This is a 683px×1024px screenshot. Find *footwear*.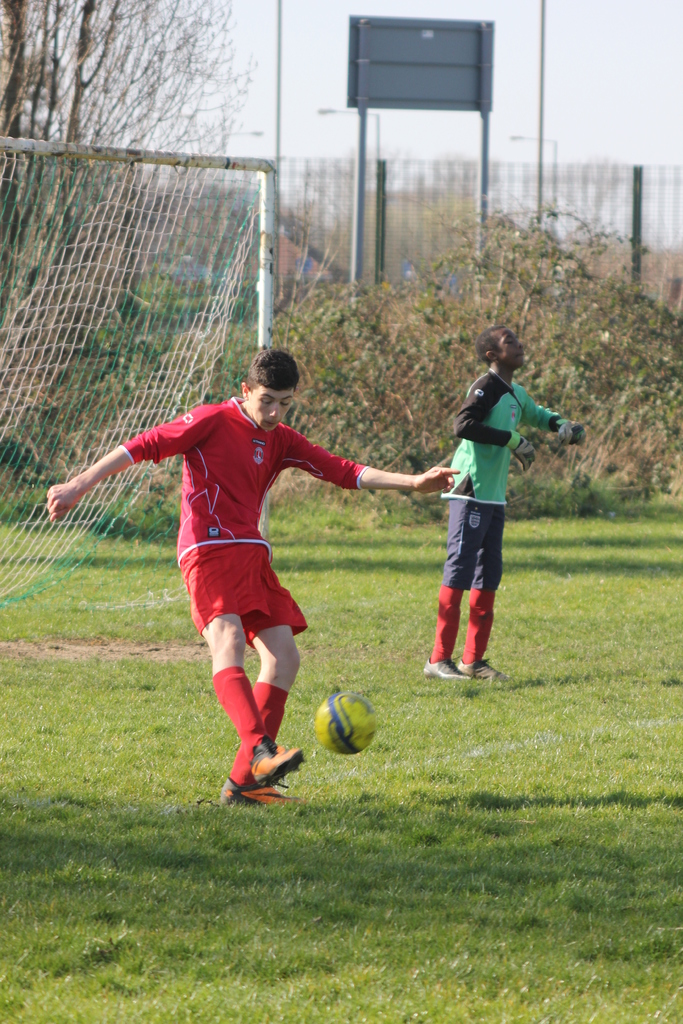
Bounding box: (422,660,470,681).
